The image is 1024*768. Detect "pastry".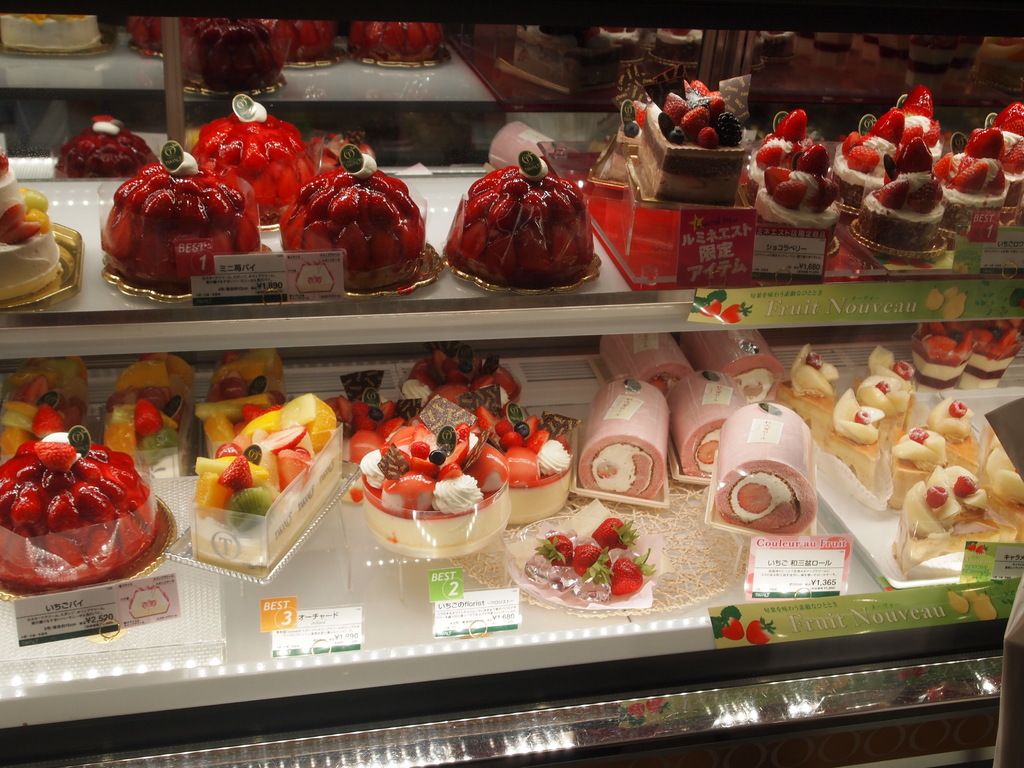
Detection: 677, 372, 750, 479.
